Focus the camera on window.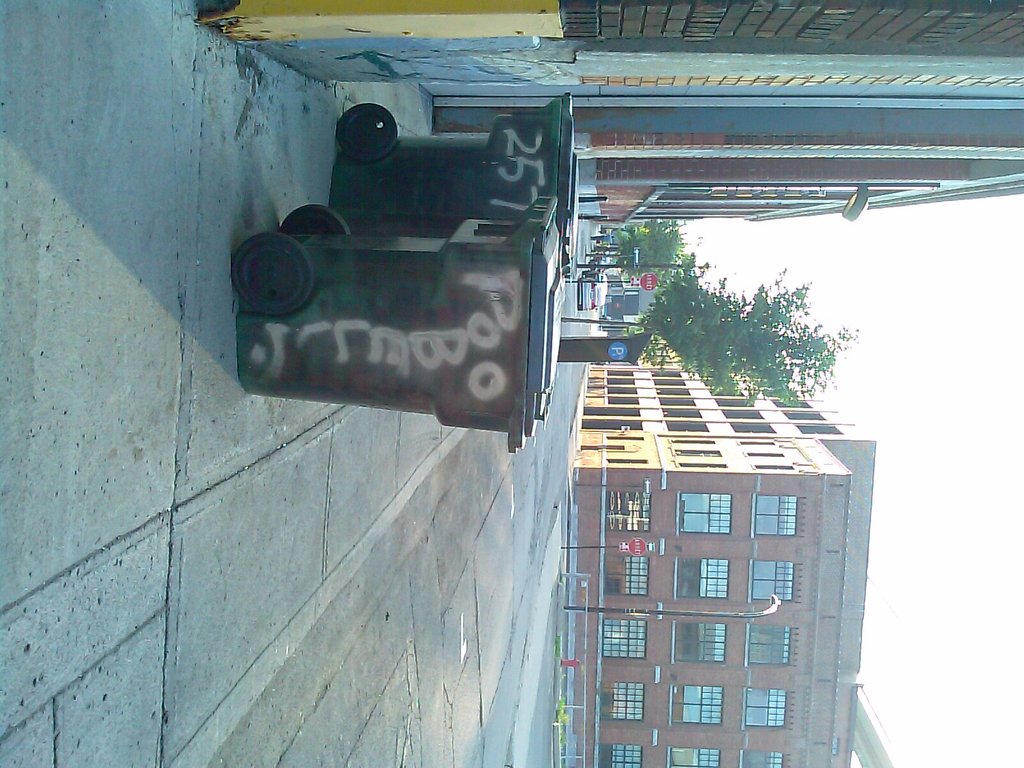
Focus region: [left=668, top=743, right=722, bottom=767].
